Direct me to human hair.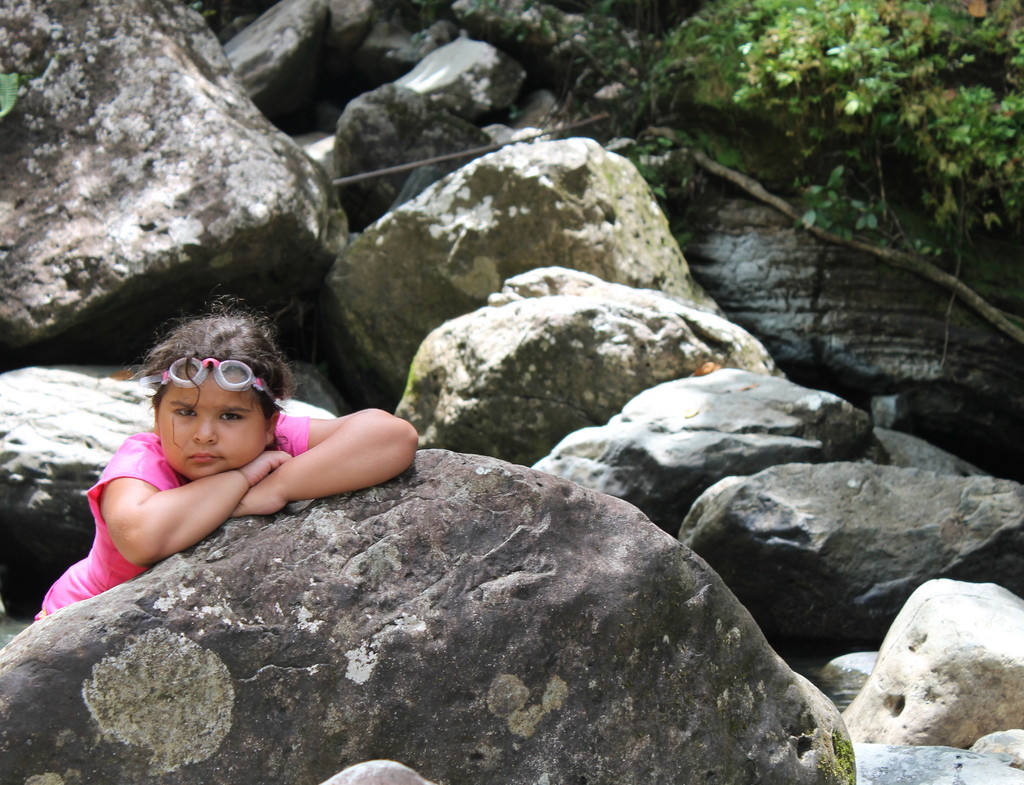
Direction: {"x1": 144, "y1": 316, "x2": 280, "y2": 418}.
